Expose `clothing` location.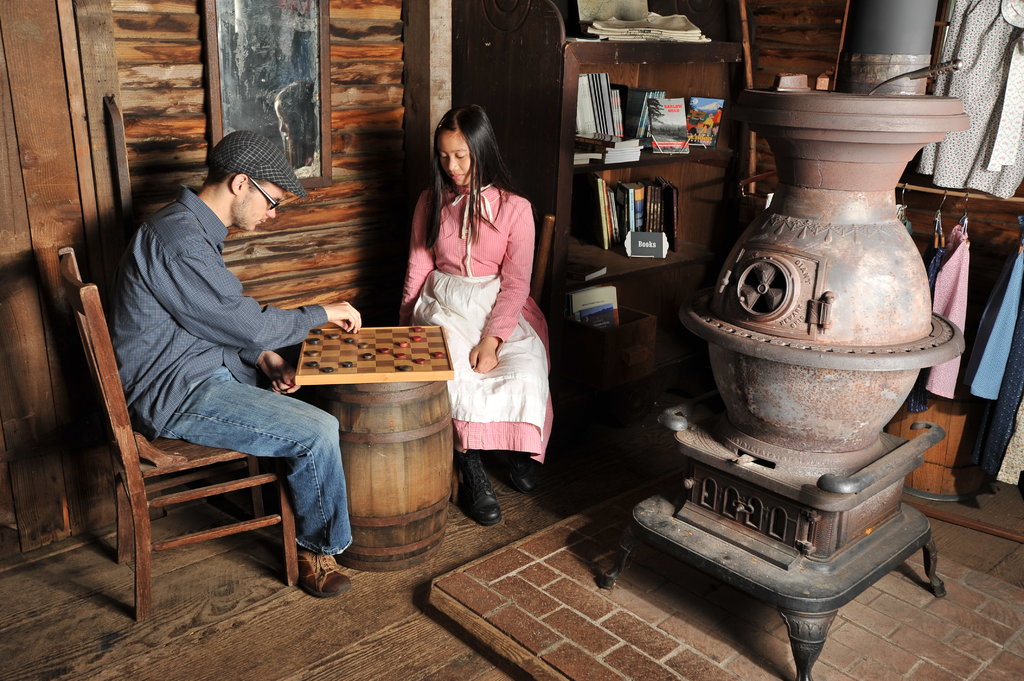
Exposed at <bbox>947, 0, 1023, 202</bbox>.
